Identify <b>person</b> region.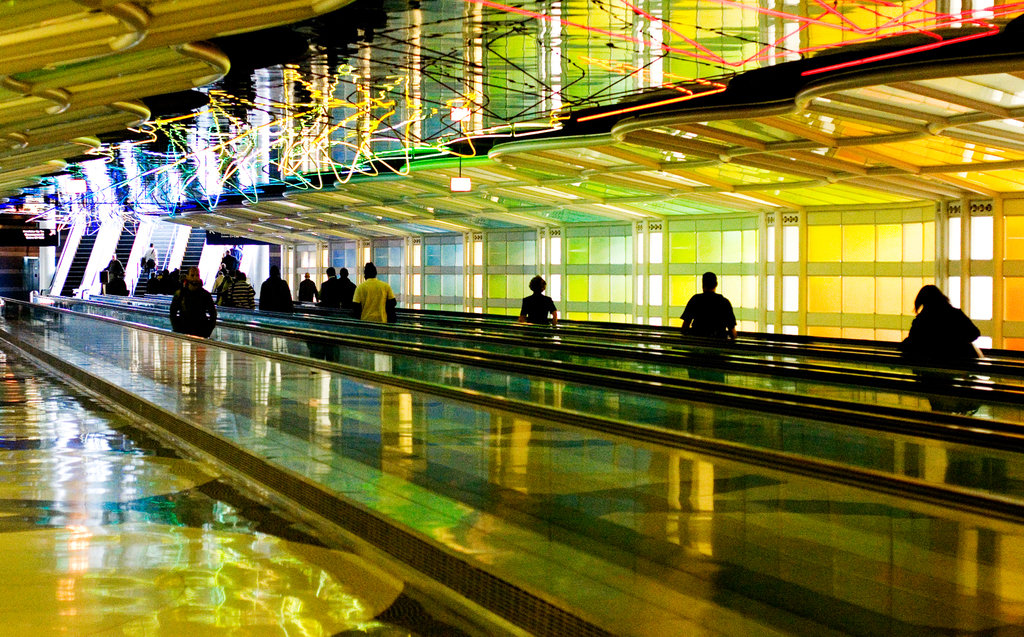
Region: 225, 250, 239, 266.
